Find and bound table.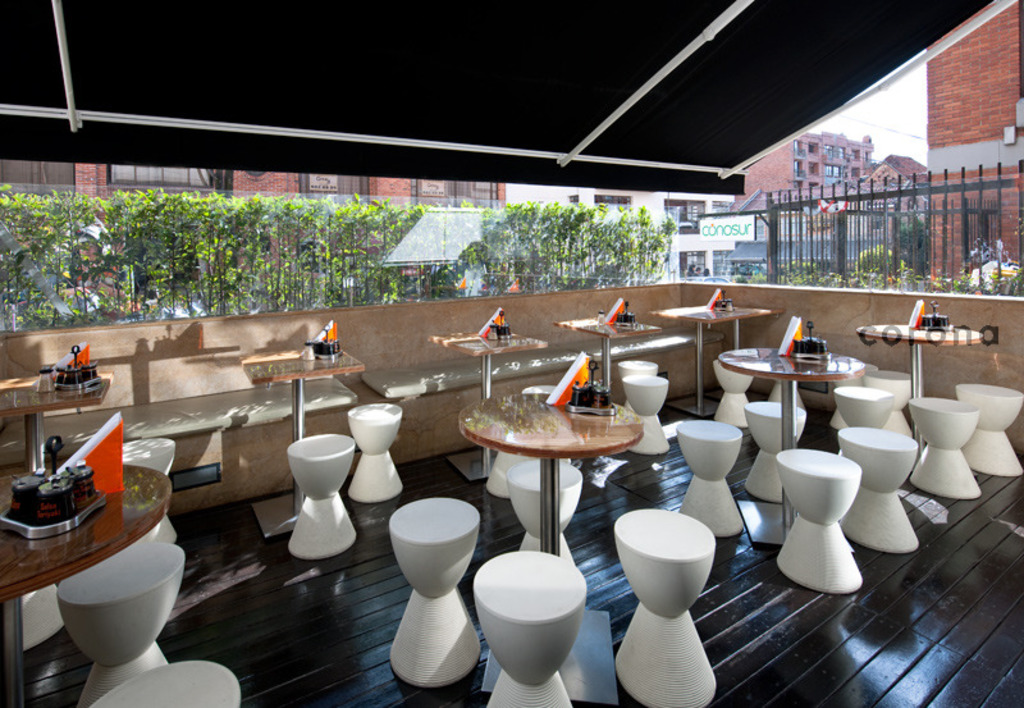
Bound: <region>232, 326, 362, 544</region>.
